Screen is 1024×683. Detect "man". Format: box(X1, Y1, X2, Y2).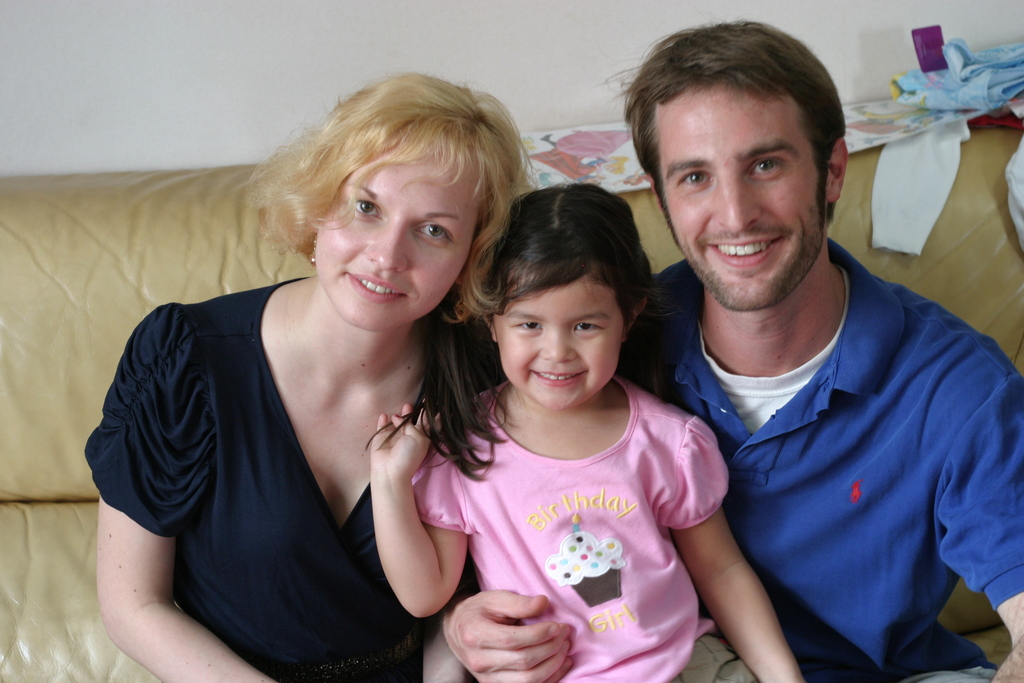
box(626, 68, 1023, 682).
